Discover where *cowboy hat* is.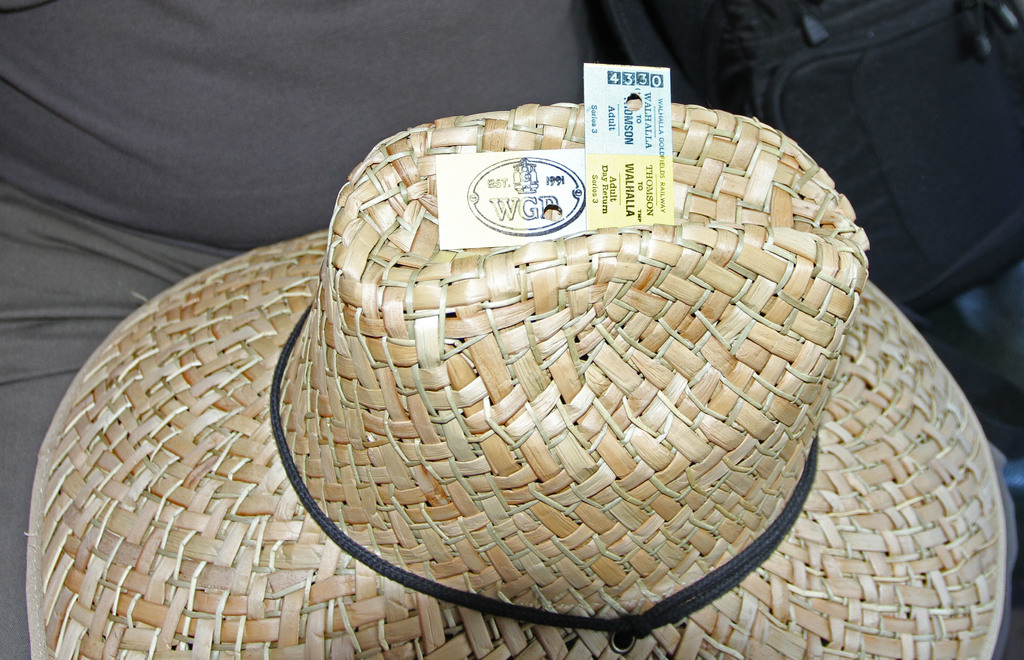
Discovered at BBox(24, 99, 1016, 659).
